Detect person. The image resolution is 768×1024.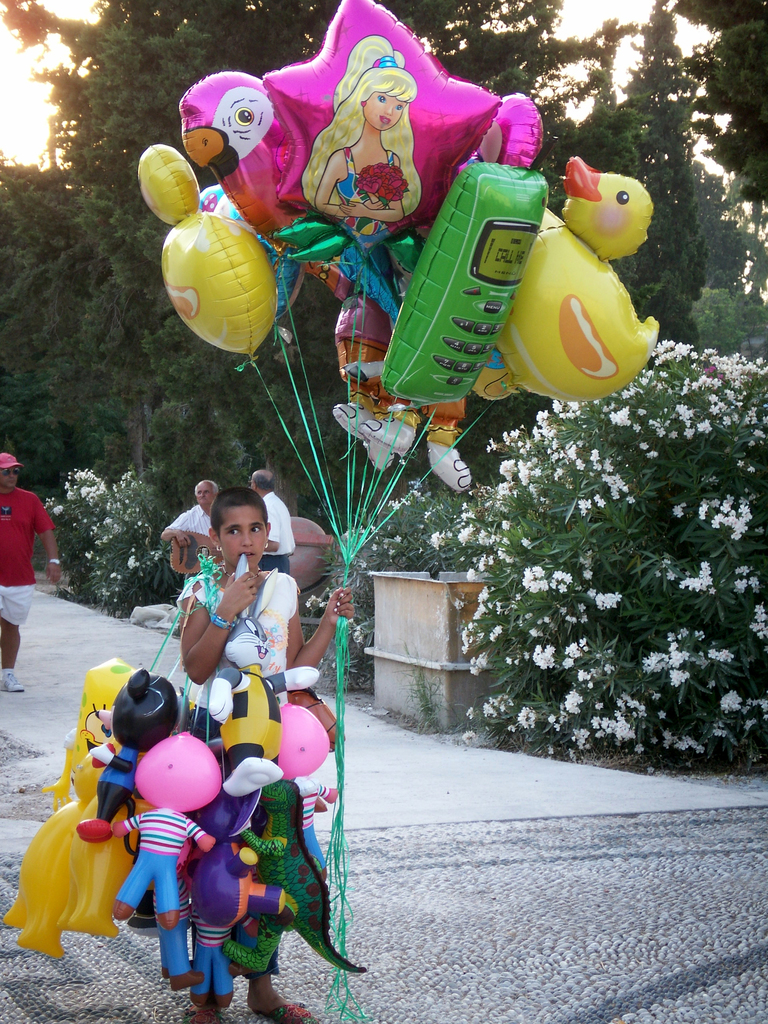
x1=119, y1=483, x2=314, y2=970.
